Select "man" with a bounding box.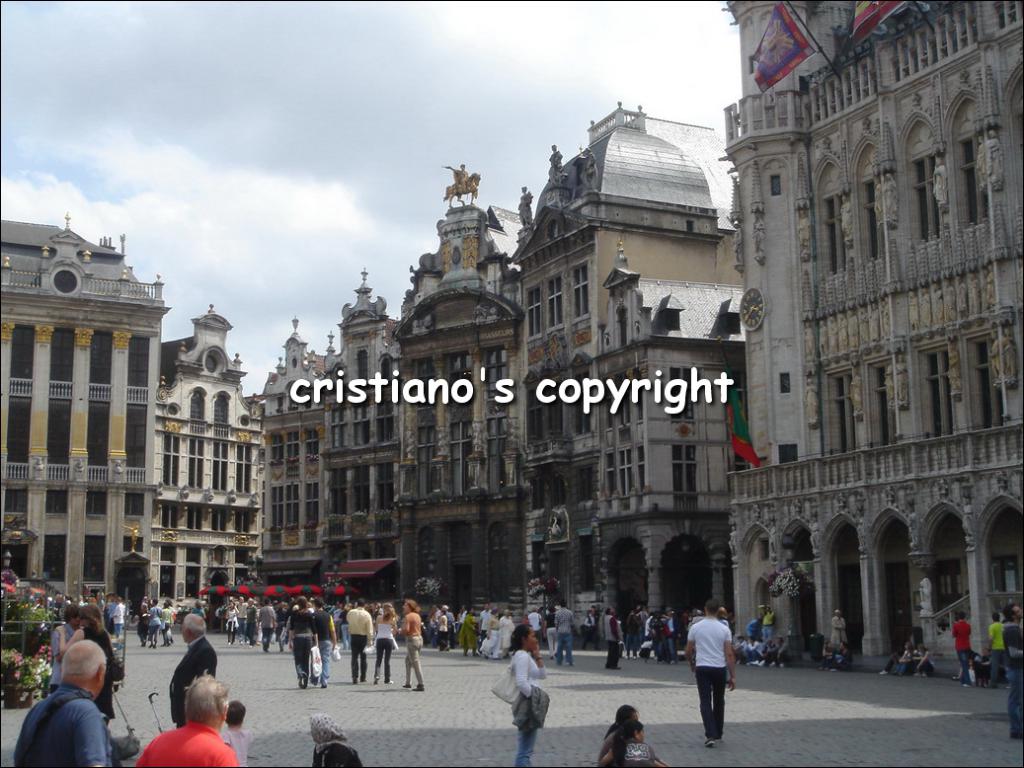
[524,608,549,648].
